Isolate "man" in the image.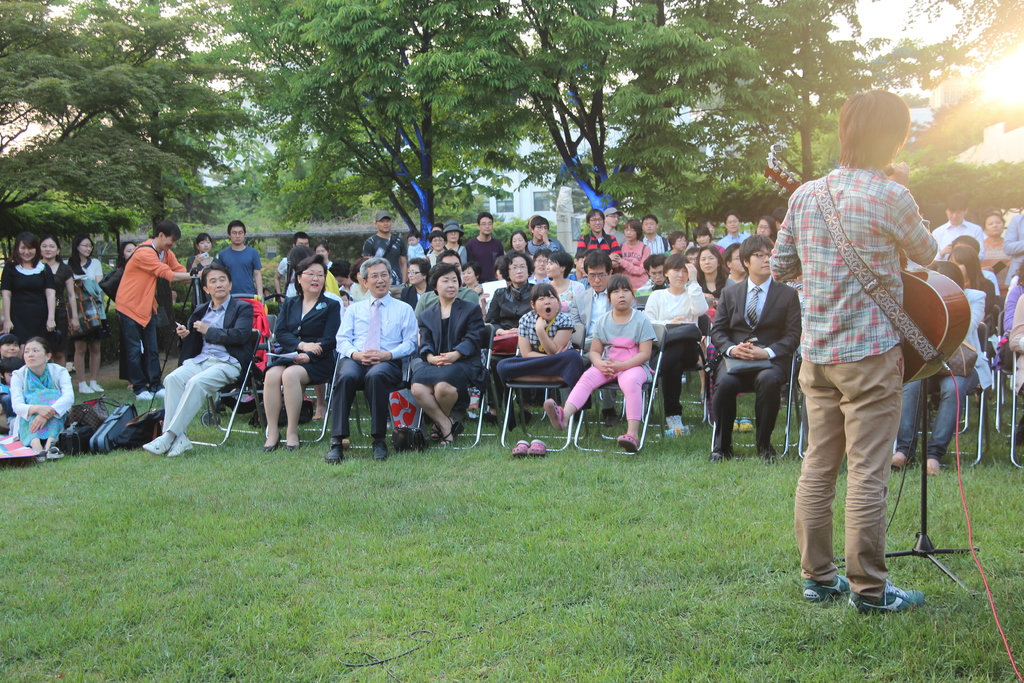
Isolated region: 566:257:614:425.
